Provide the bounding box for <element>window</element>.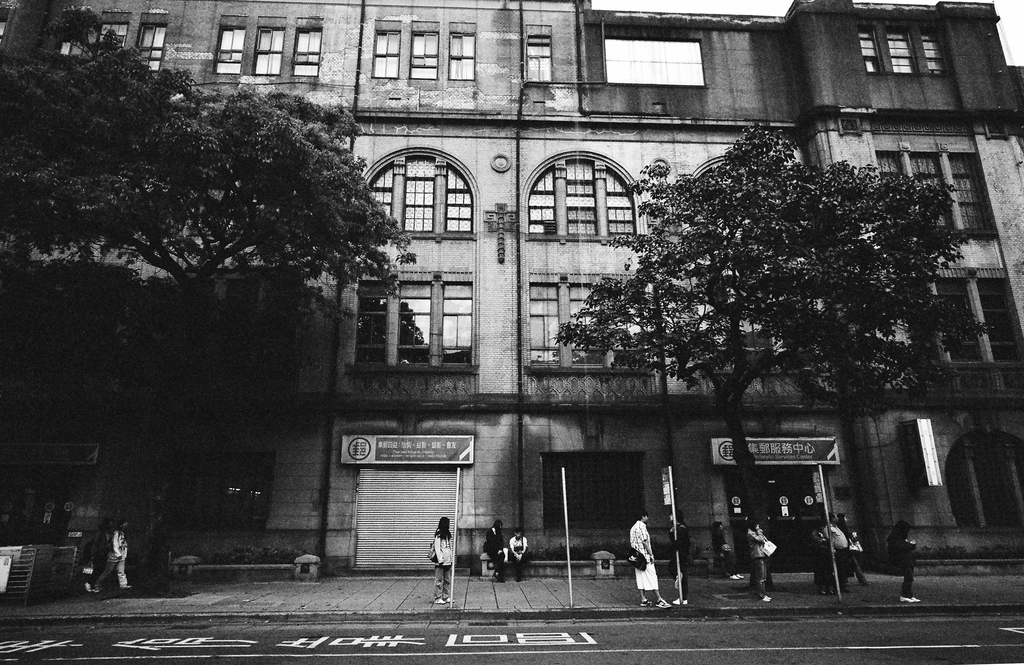
region(372, 161, 394, 215).
